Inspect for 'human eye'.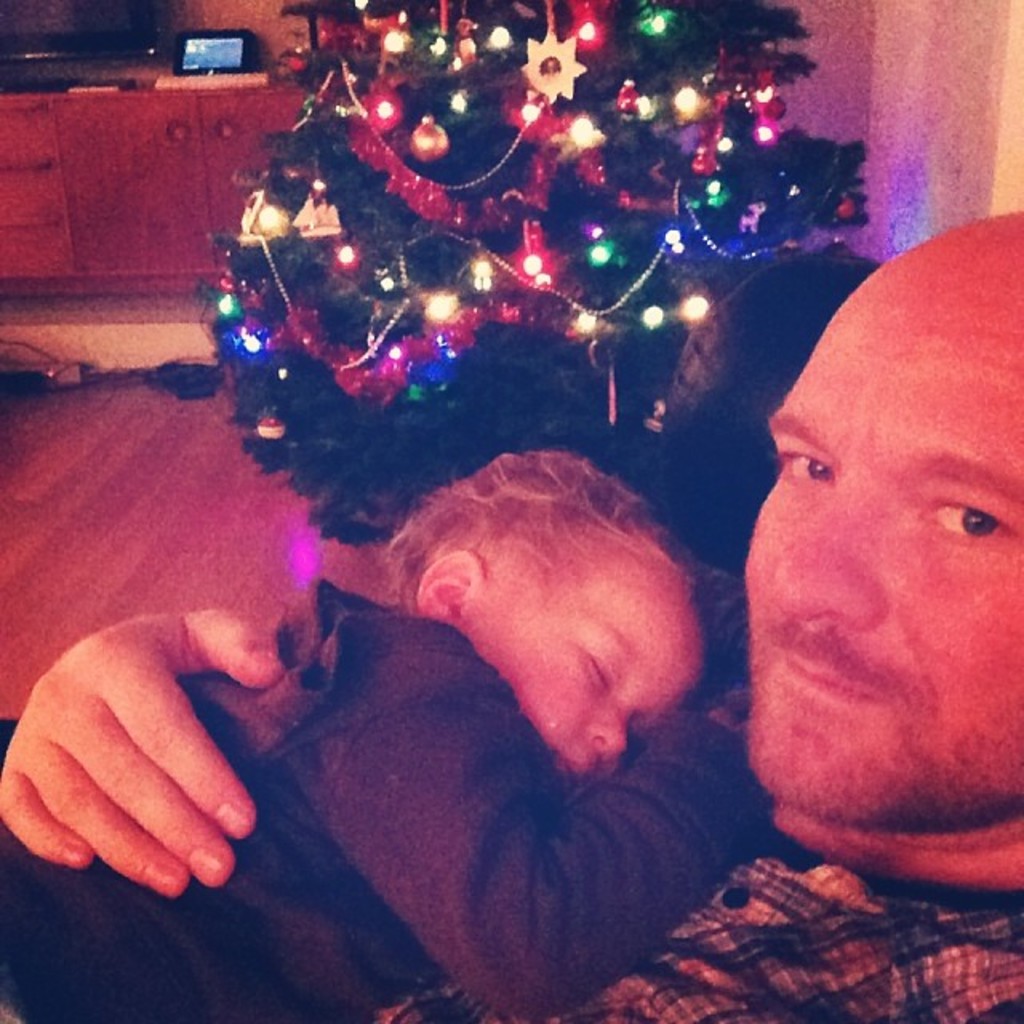
Inspection: <box>574,654,611,690</box>.
